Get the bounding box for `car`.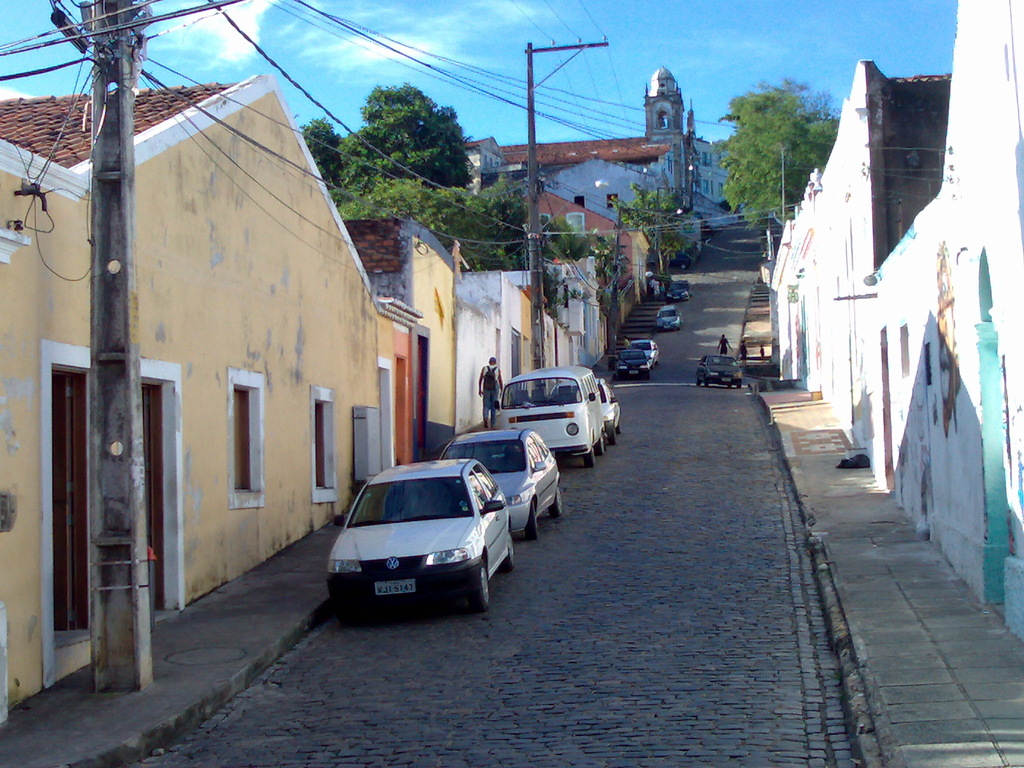
662 278 689 301.
